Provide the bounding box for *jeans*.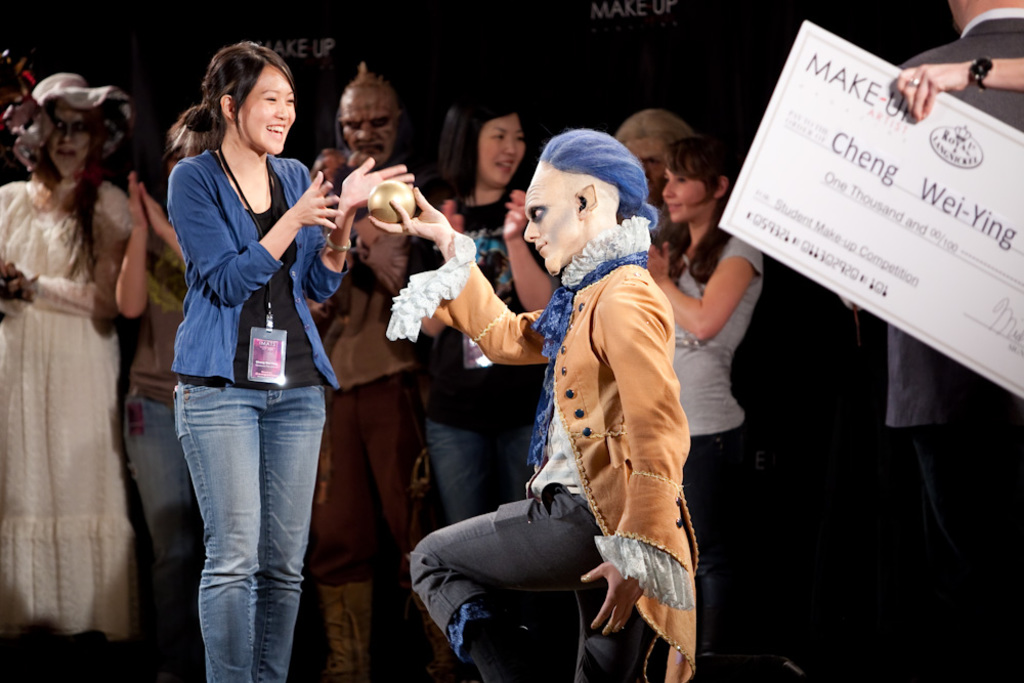
161, 362, 317, 673.
